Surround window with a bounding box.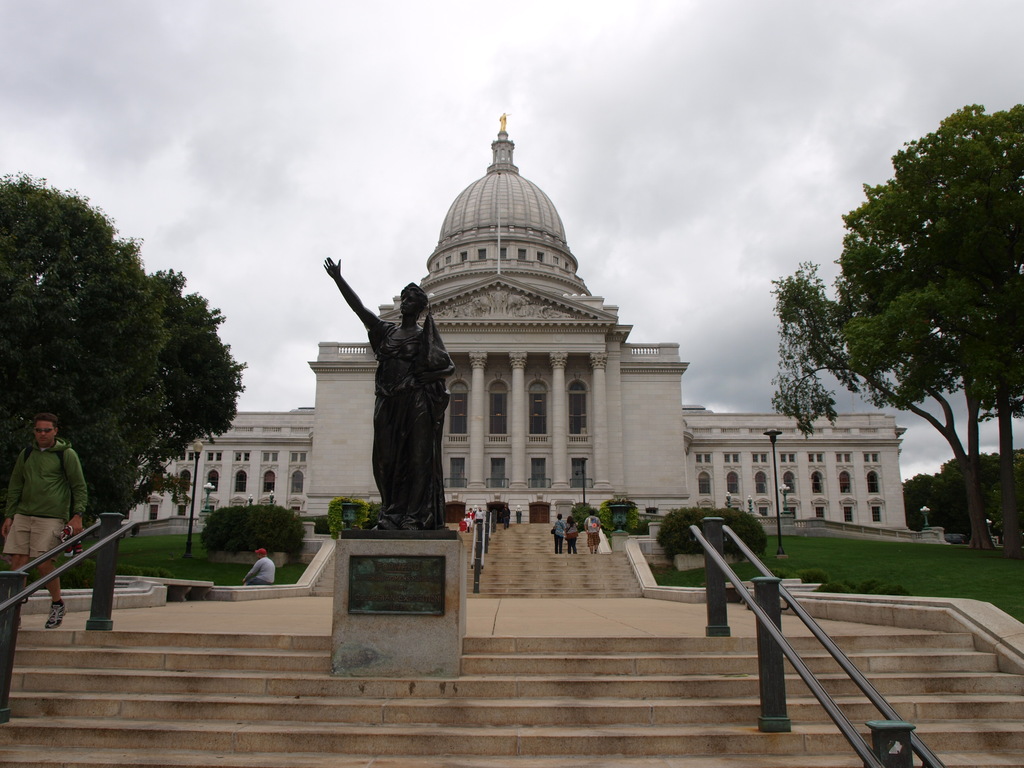
bbox=[727, 470, 742, 496].
